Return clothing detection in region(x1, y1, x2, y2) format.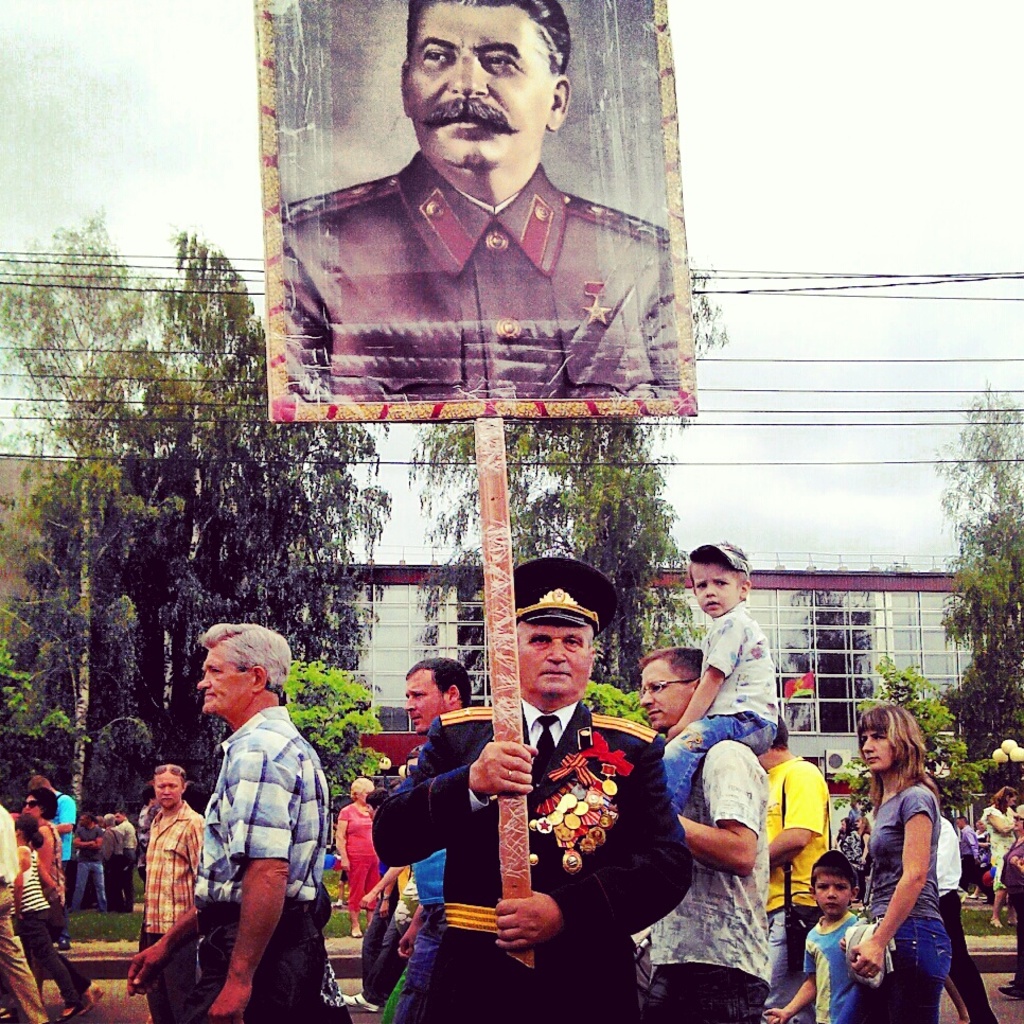
region(994, 838, 1023, 987).
